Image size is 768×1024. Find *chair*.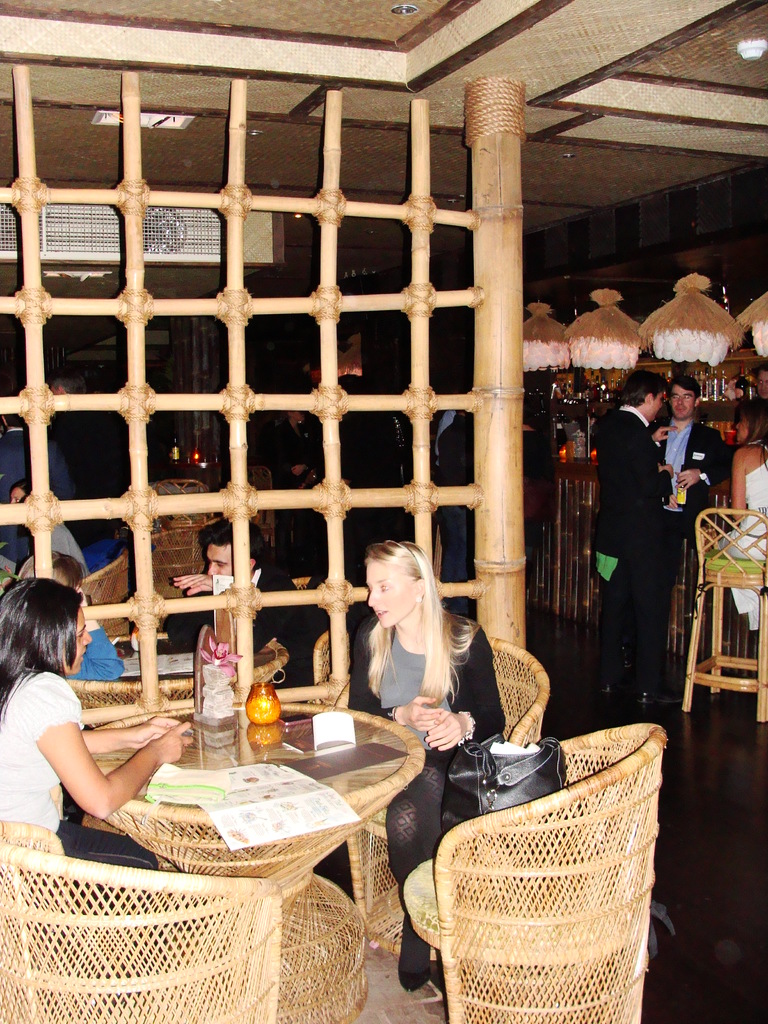
Rect(68, 676, 195, 726).
